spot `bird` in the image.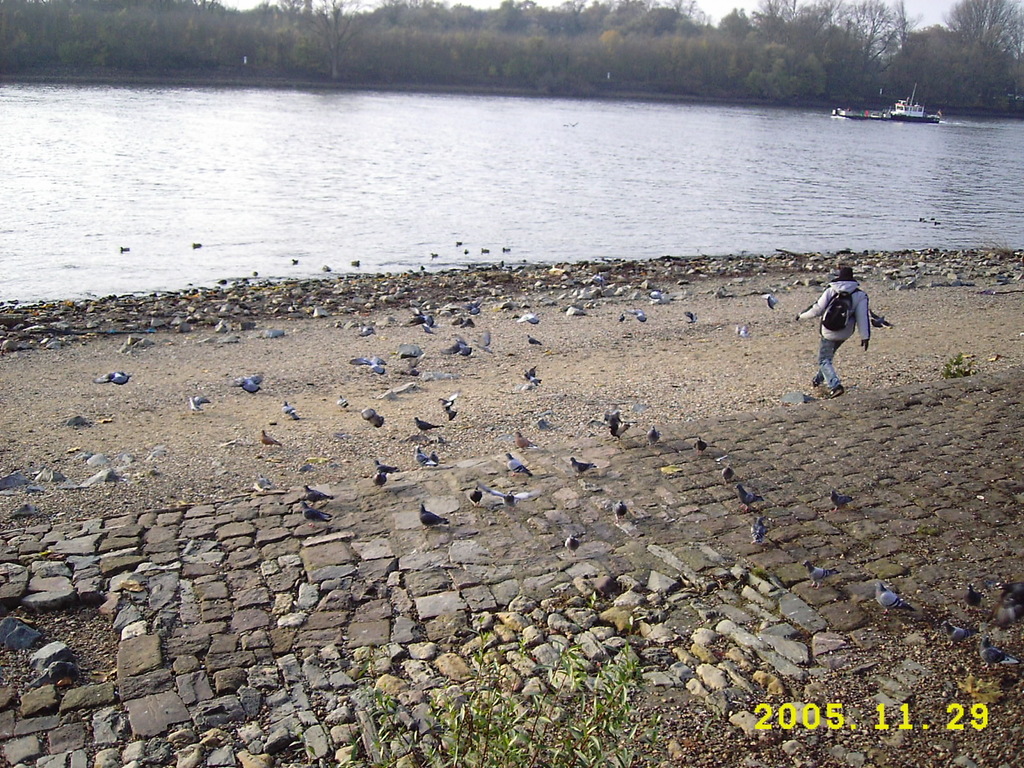
`bird` found at x1=419, y1=322, x2=435, y2=337.
